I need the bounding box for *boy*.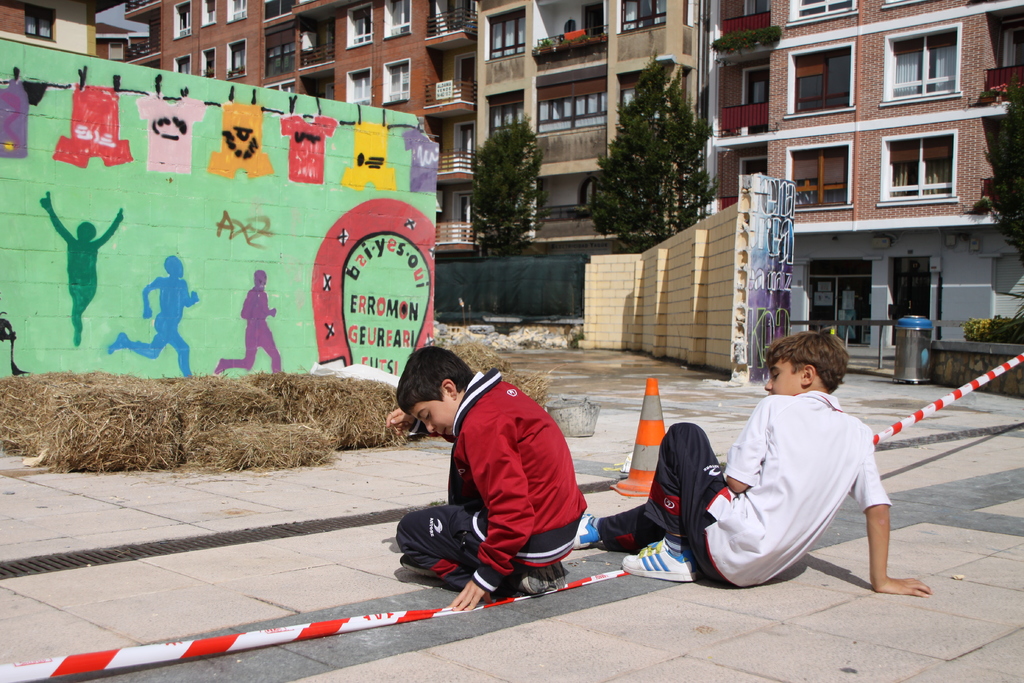
Here it is: 571,333,934,598.
